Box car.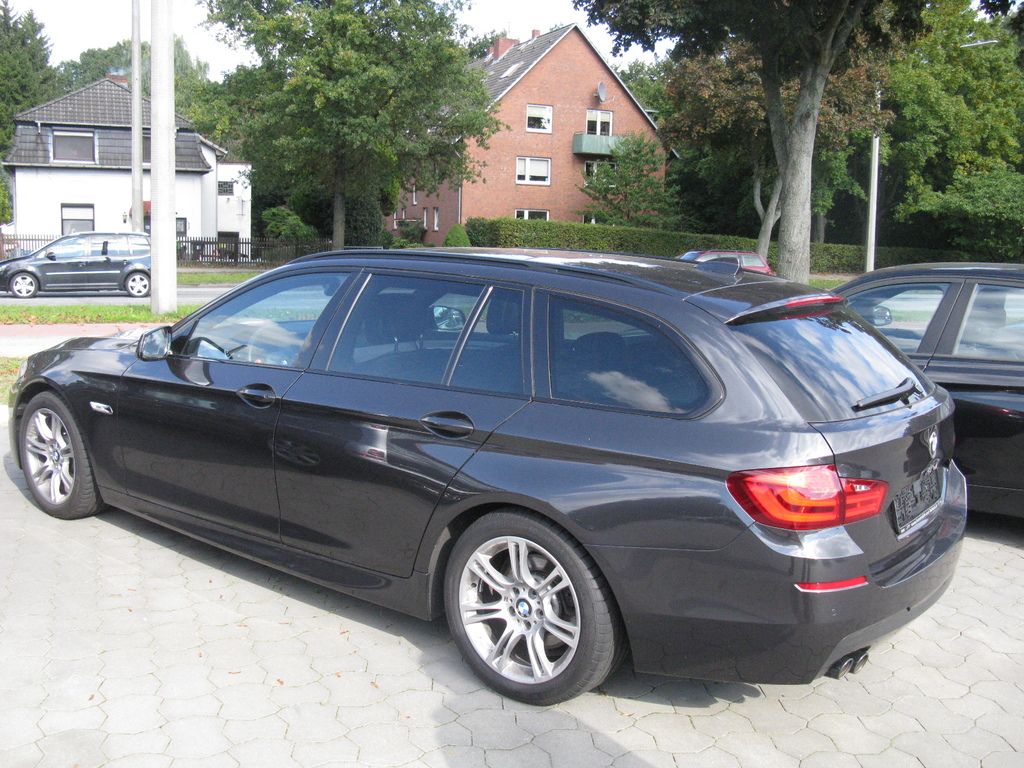
<bbox>674, 252, 773, 275</bbox>.
